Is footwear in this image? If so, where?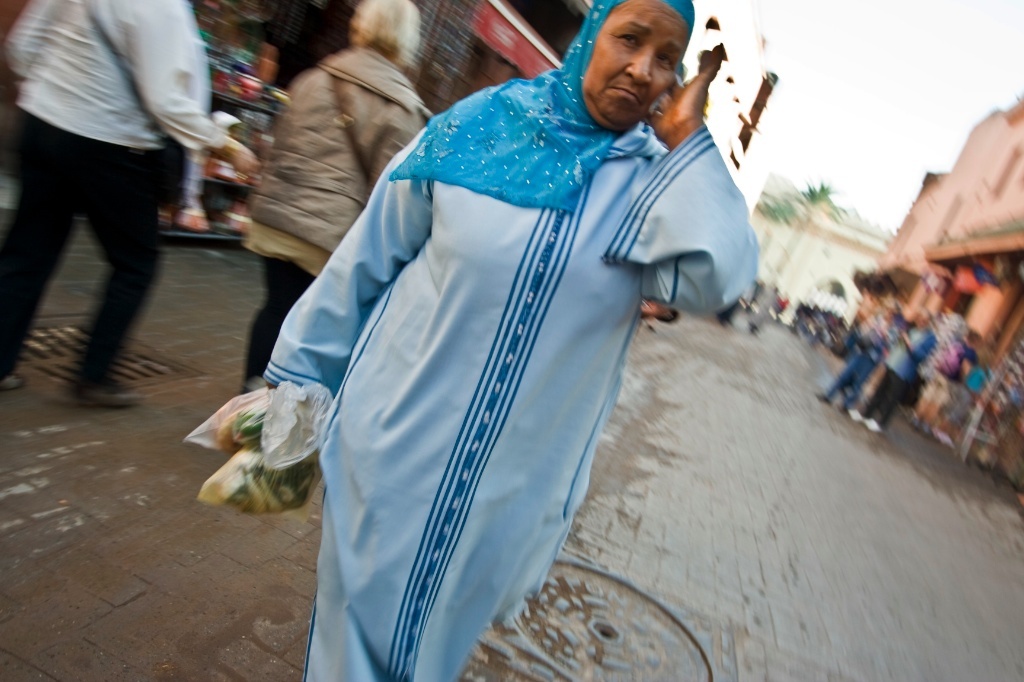
Yes, at <bbox>818, 394, 833, 405</bbox>.
